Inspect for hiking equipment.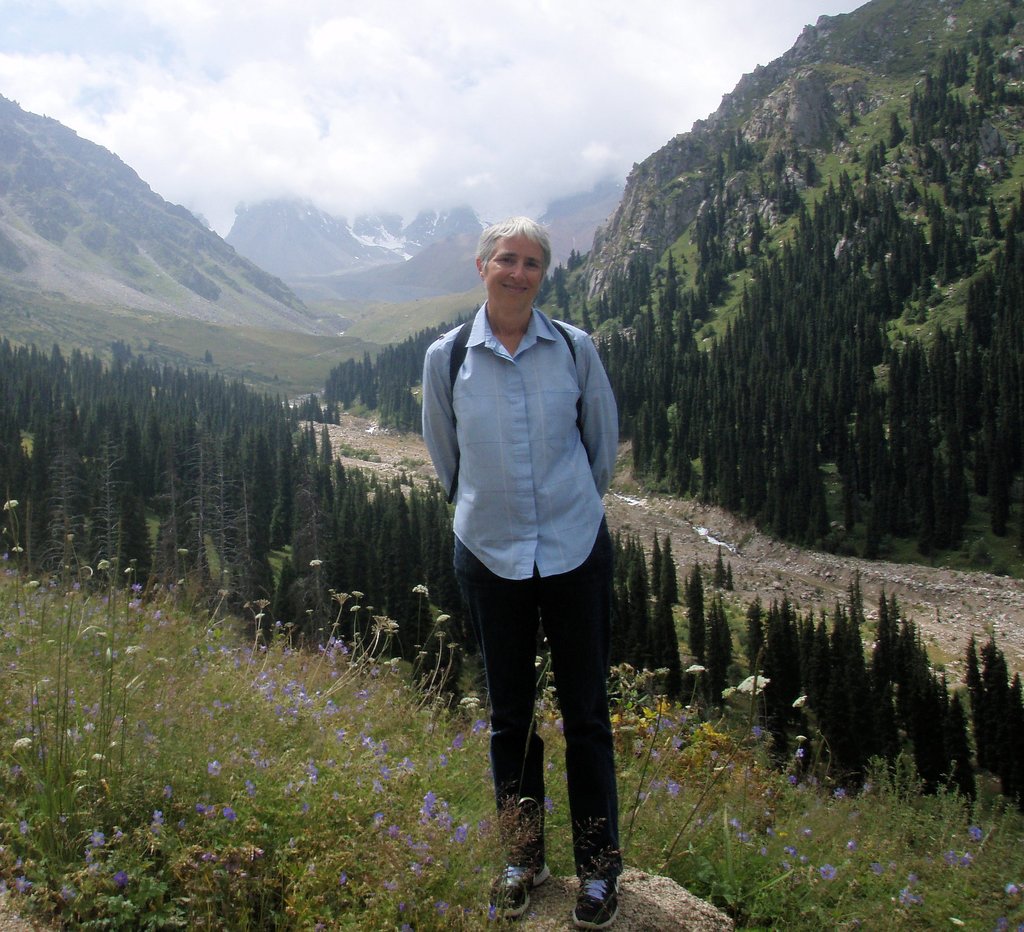
Inspection: [left=452, top=314, right=581, bottom=416].
